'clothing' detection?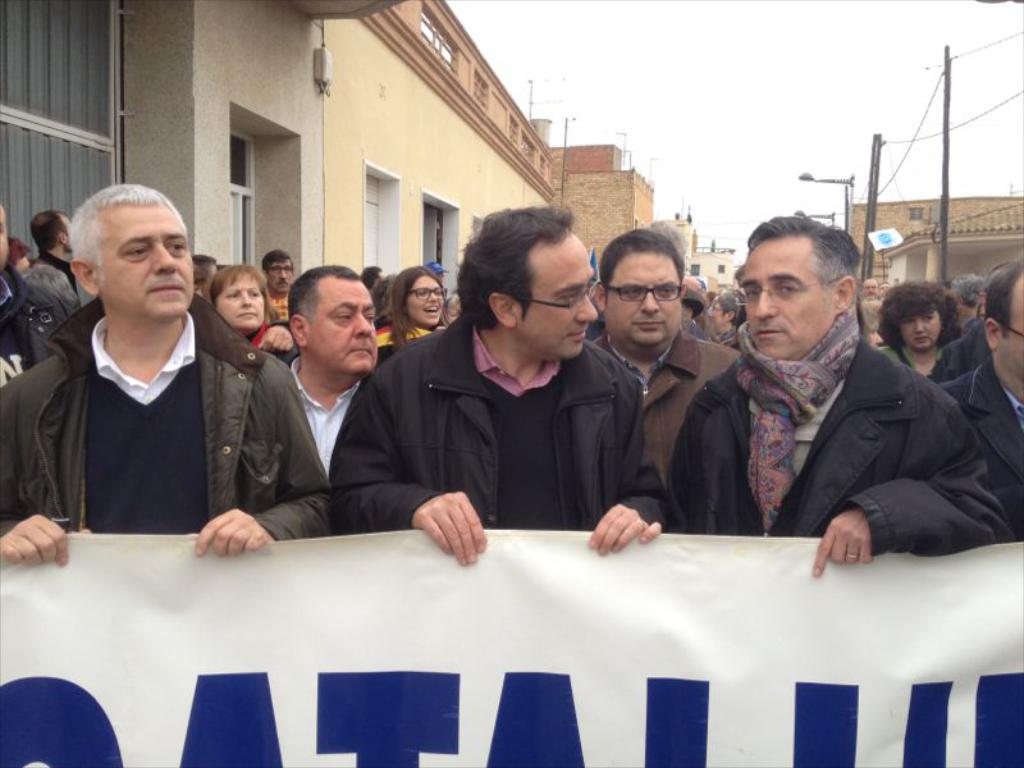
(938,362,1023,531)
